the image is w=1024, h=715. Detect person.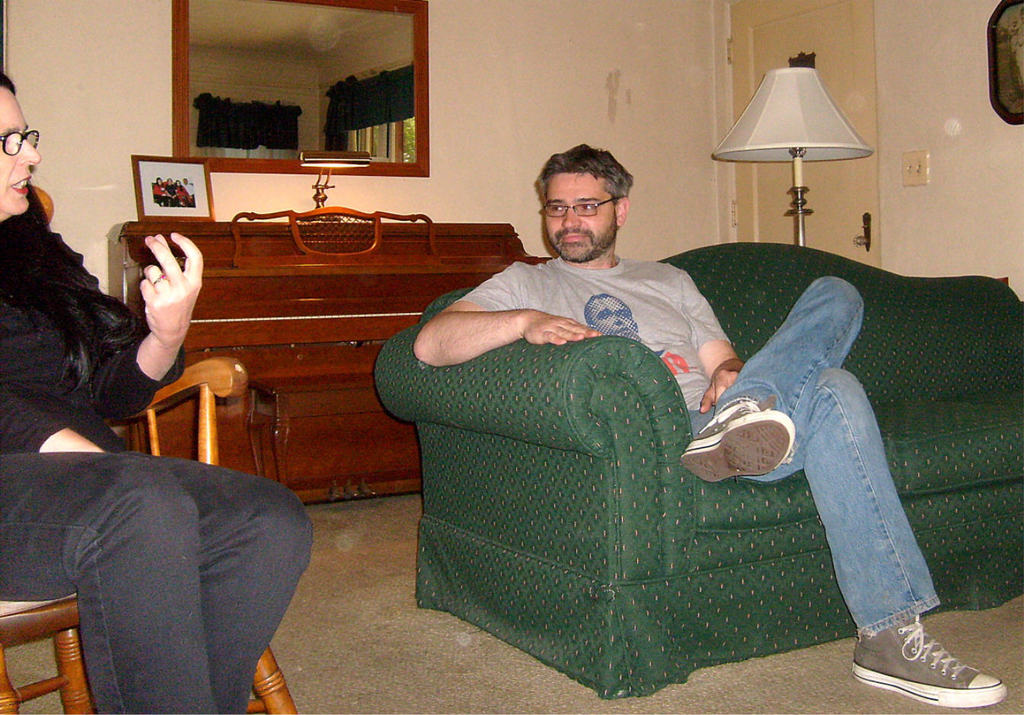
Detection: [left=413, top=146, right=1006, bottom=707].
